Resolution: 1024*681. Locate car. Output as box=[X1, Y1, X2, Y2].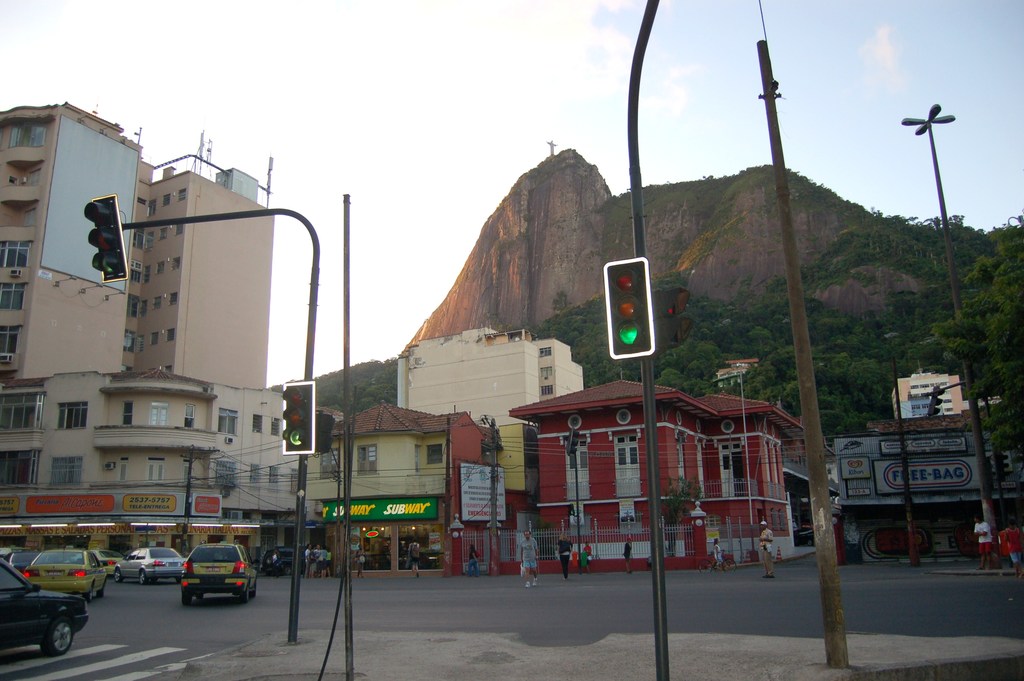
box=[109, 543, 189, 583].
